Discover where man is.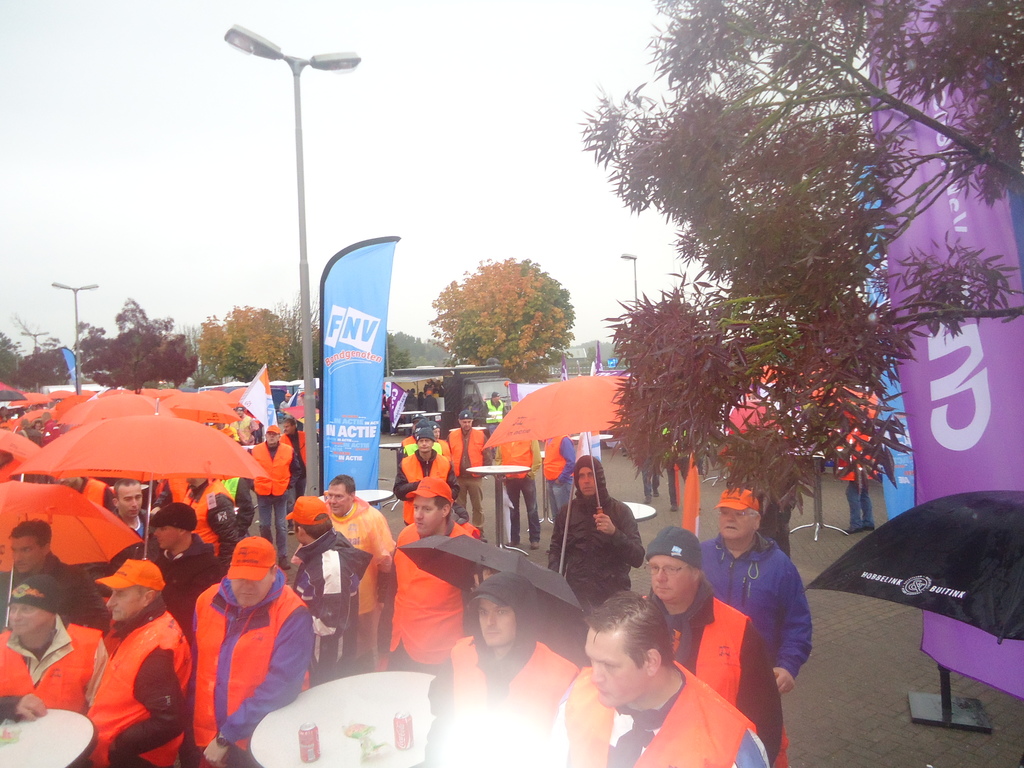
Discovered at bbox=(182, 536, 312, 767).
